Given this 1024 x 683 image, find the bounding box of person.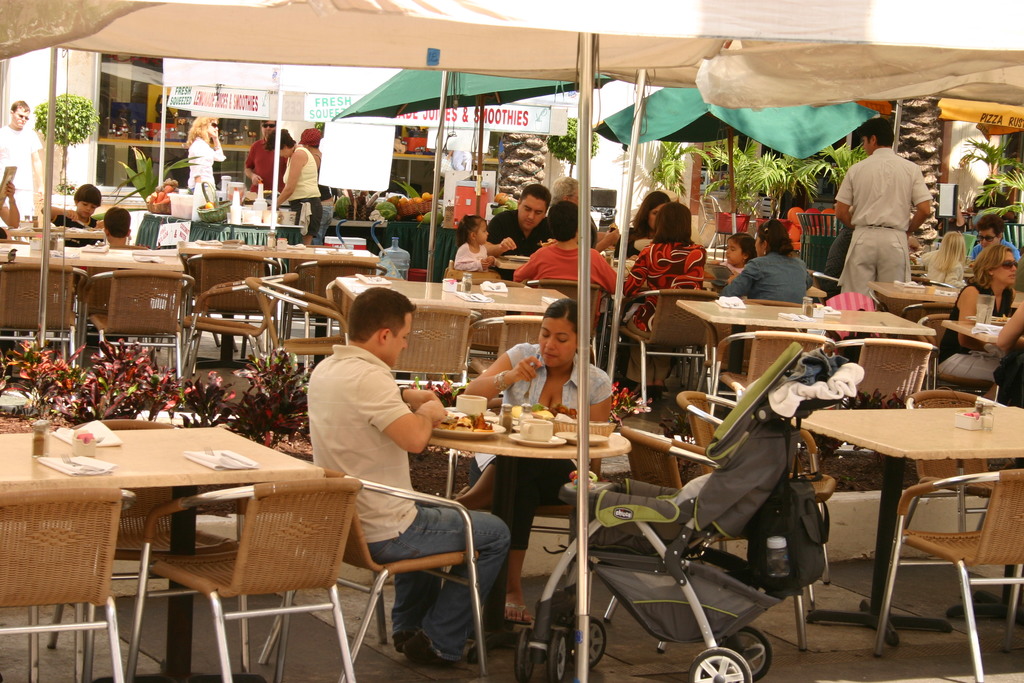
{"left": 296, "top": 128, "right": 334, "bottom": 243}.
